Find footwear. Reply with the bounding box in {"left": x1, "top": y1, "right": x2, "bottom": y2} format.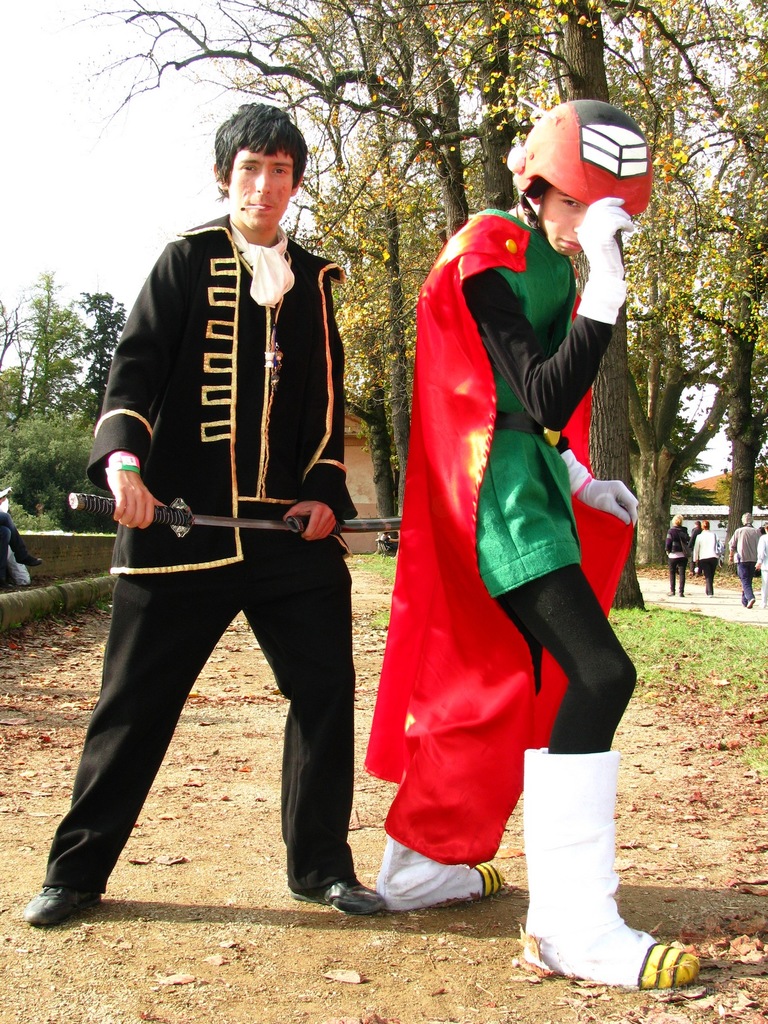
{"left": 739, "top": 597, "right": 741, "bottom": 604}.
